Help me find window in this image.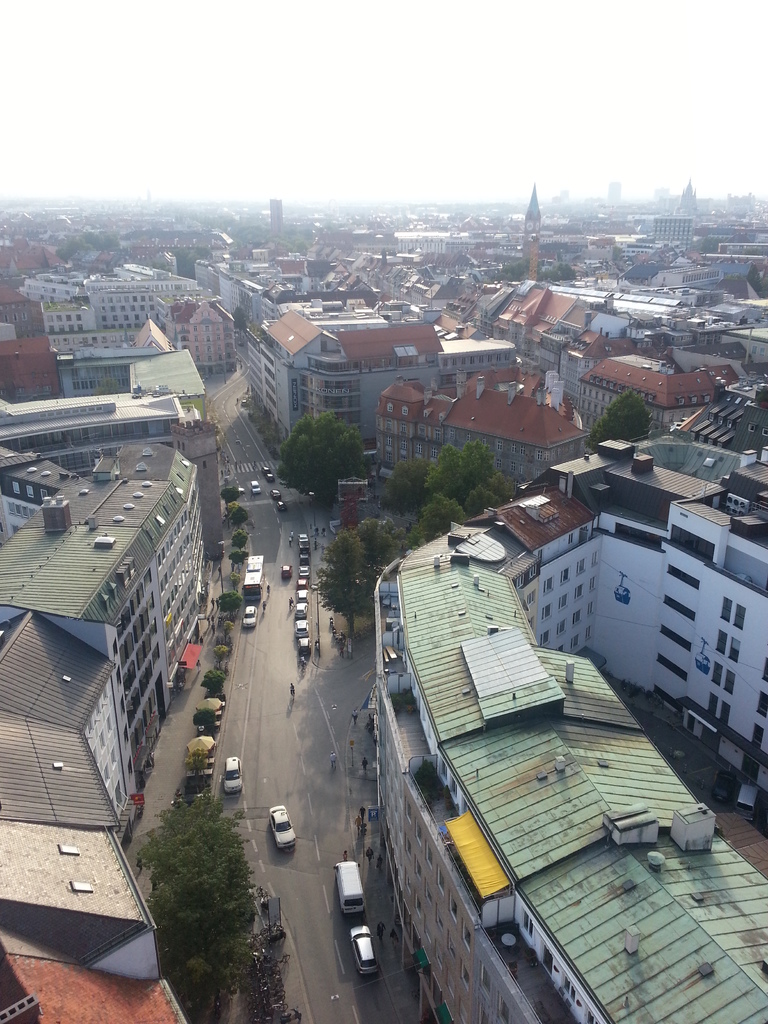
Found it: BBox(141, 304, 152, 311).
